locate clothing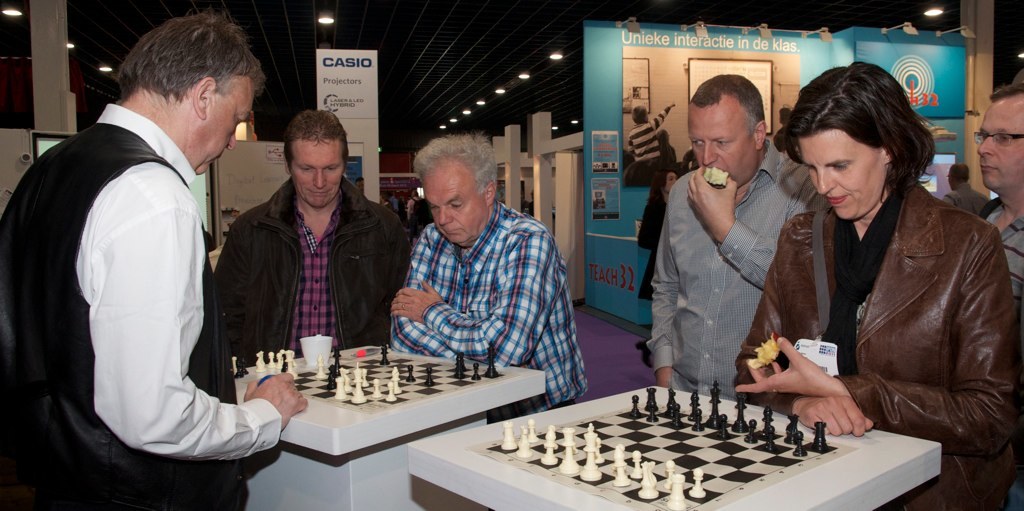
box=[392, 206, 594, 408]
